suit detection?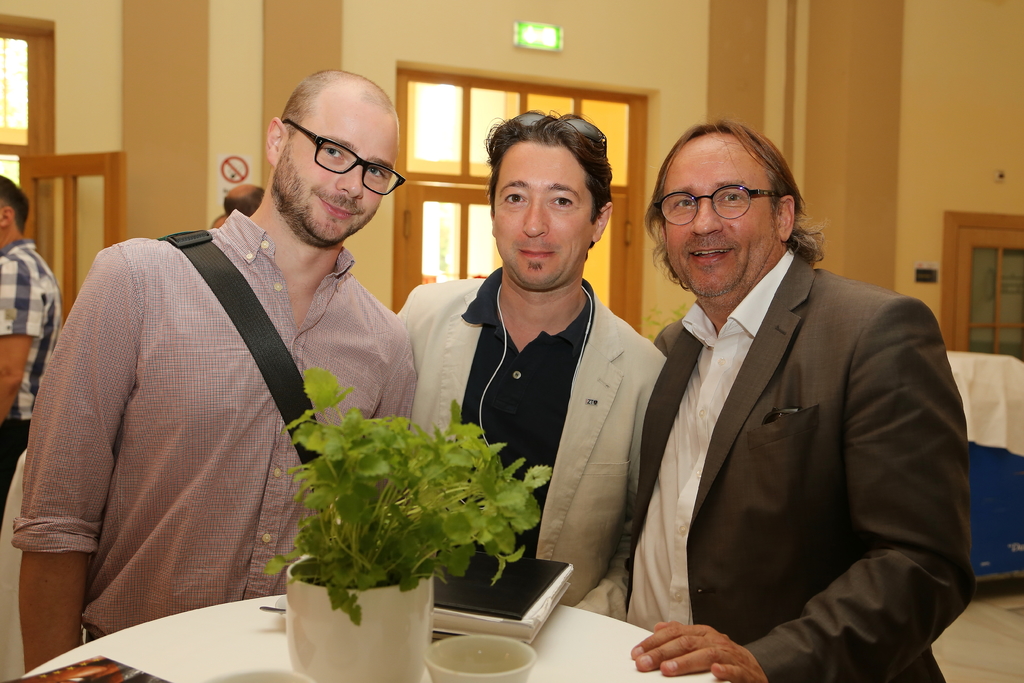
<bbox>610, 147, 966, 681</bbox>
